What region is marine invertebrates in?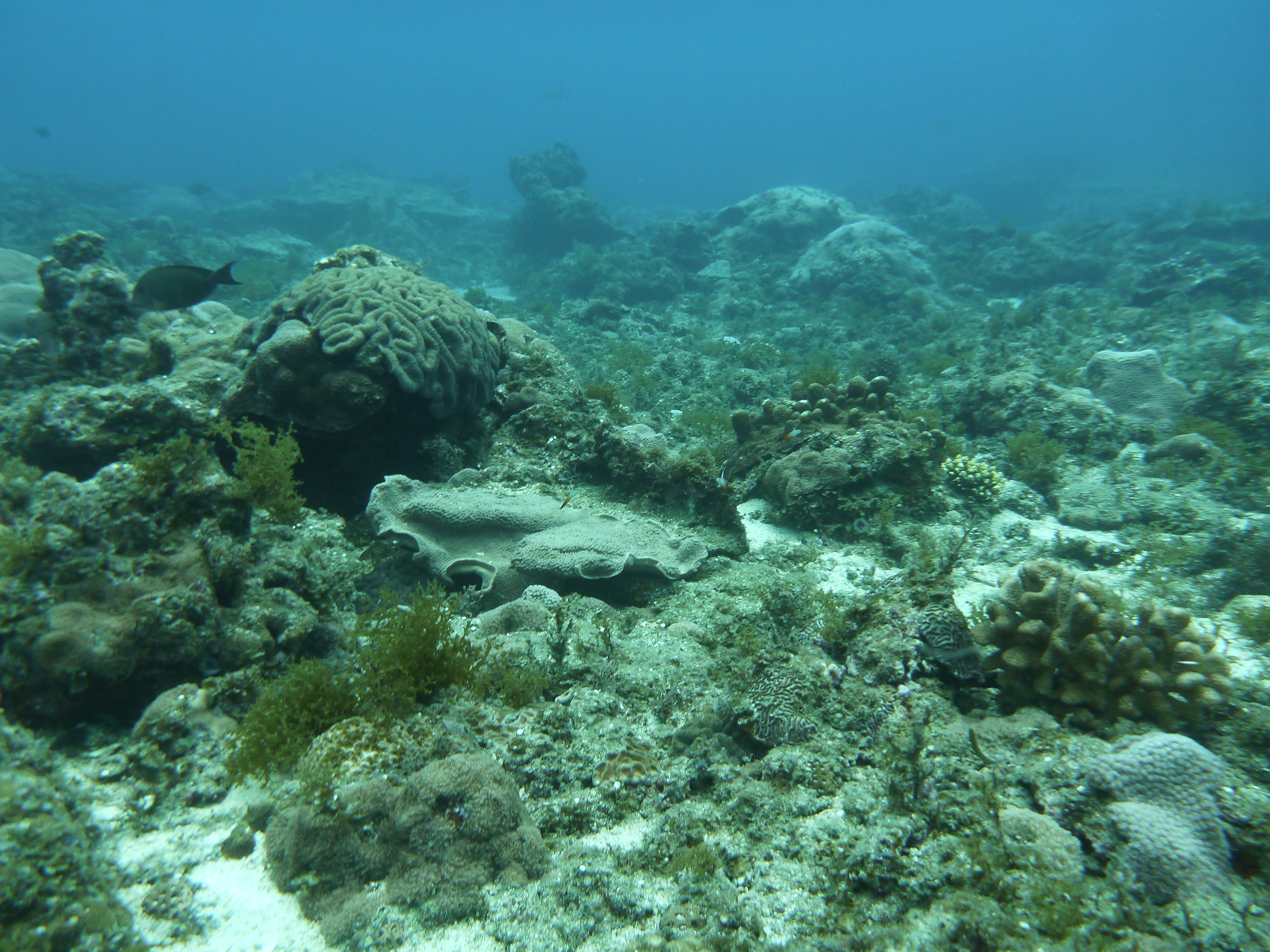
[228,119,289,155].
